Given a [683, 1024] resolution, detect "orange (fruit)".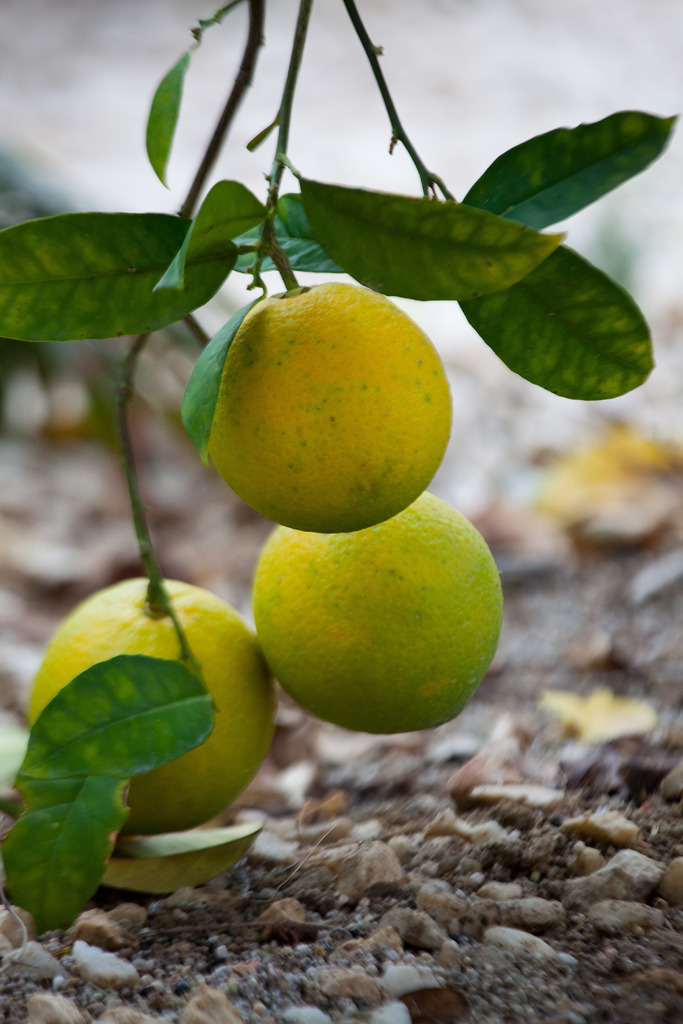
Rect(213, 290, 451, 505).
